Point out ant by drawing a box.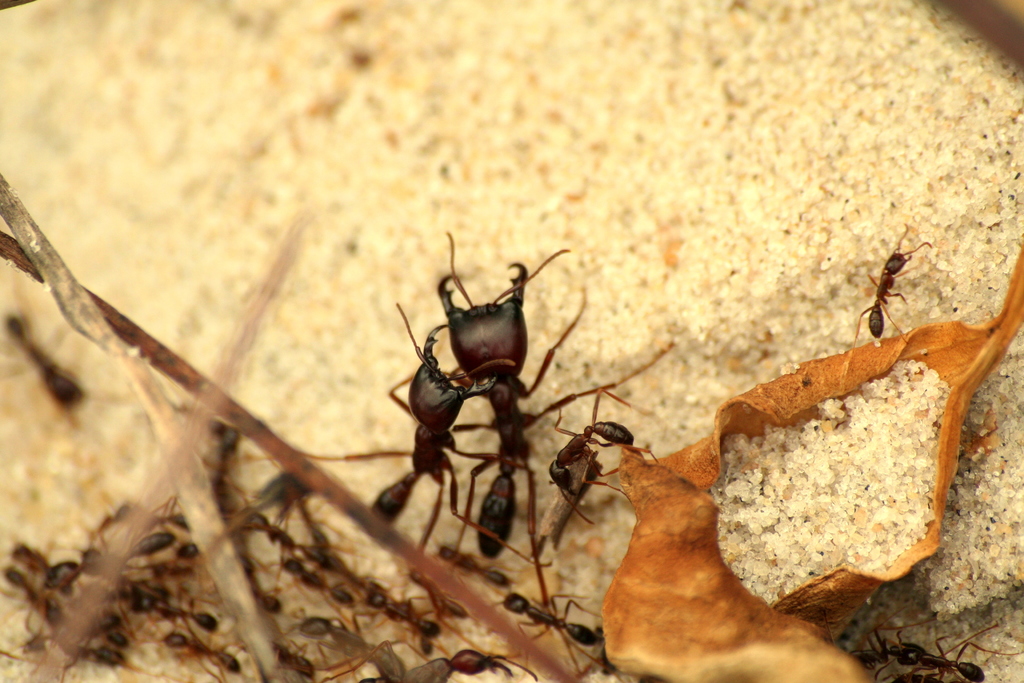
307, 307, 536, 568.
